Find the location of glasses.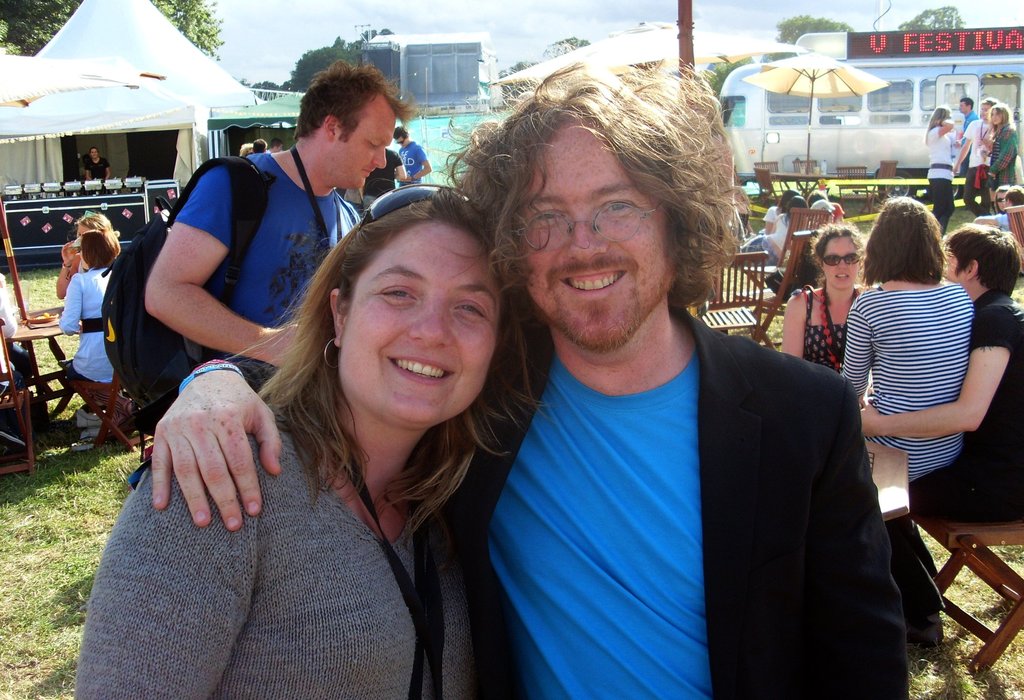
Location: rect(515, 200, 668, 249).
